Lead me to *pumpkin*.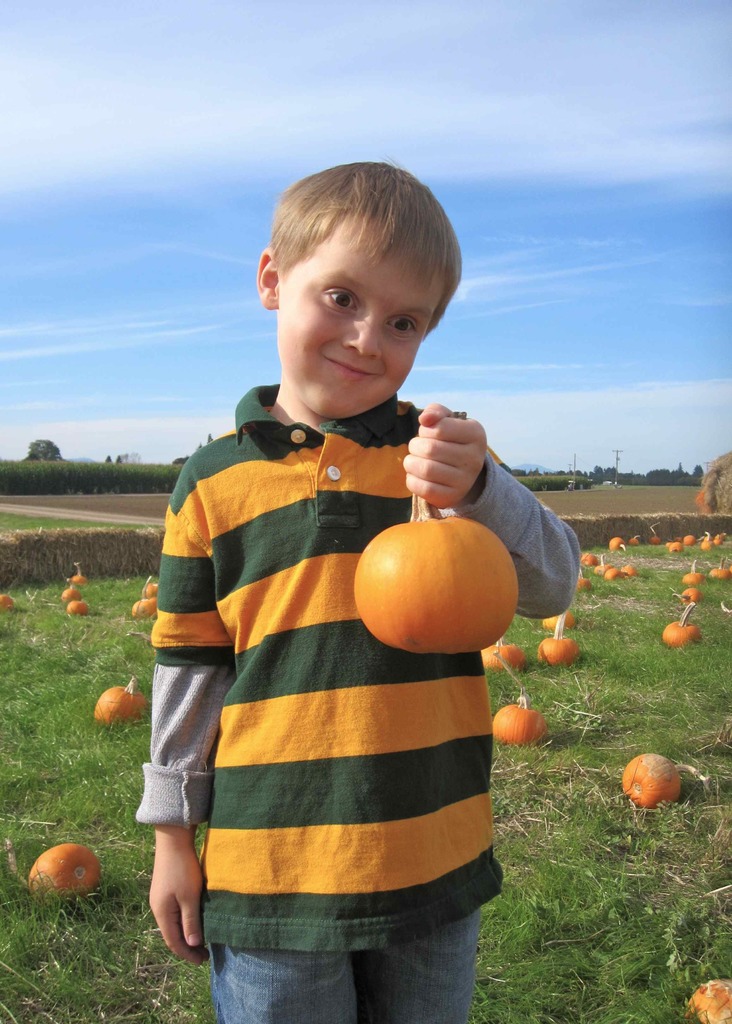
Lead to x1=128, y1=599, x2=158, y2=620.
